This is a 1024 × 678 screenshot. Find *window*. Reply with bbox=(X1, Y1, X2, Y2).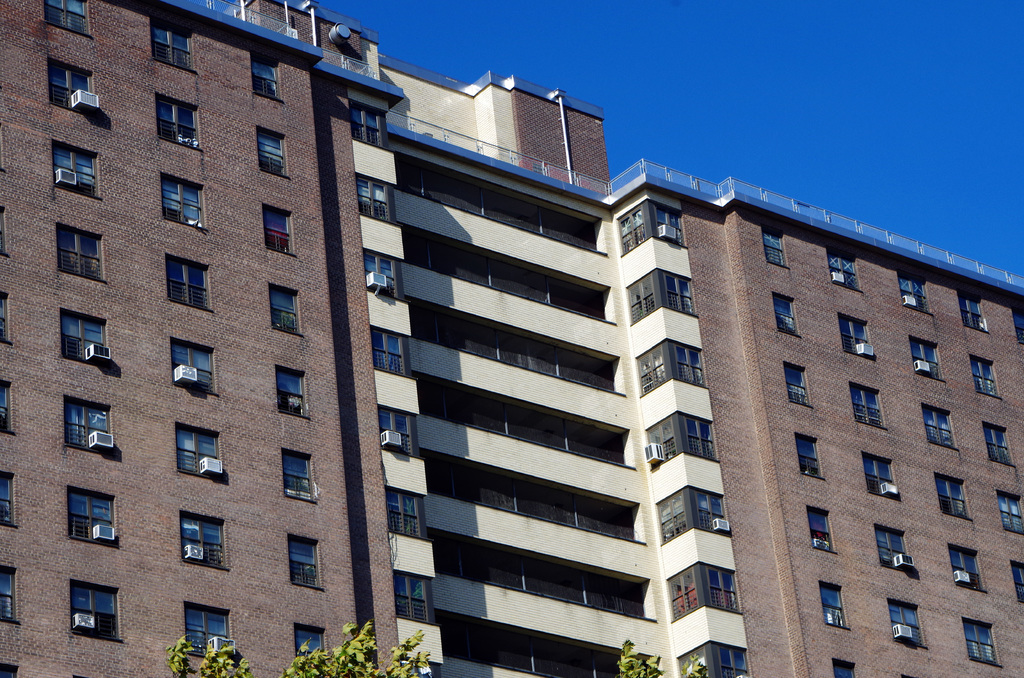
bbox=(776, 295, 799, 333).
